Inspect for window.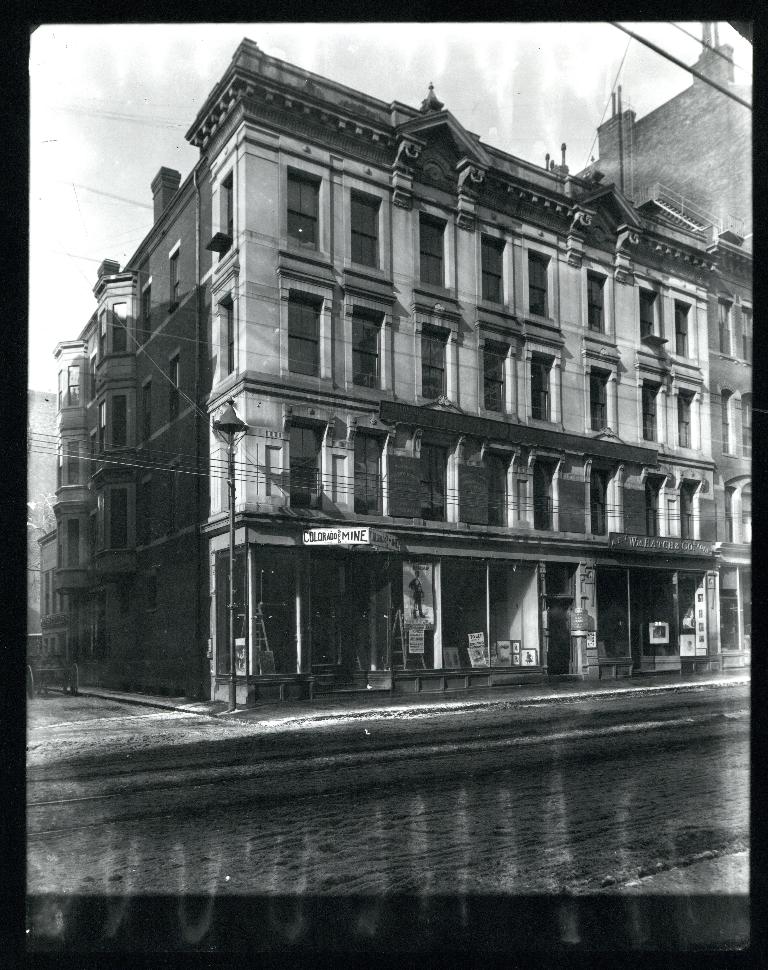
Inspection: (x1=638, y1=286, x2=658, y2=347).
